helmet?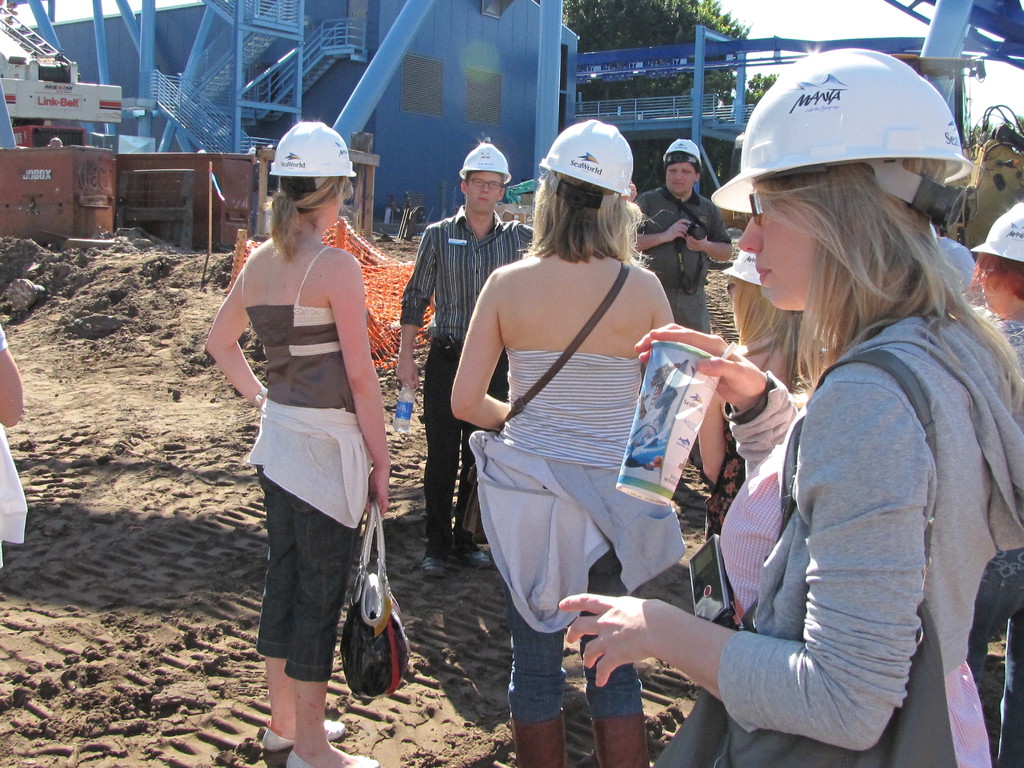
region(664, 134, 701, 178)
